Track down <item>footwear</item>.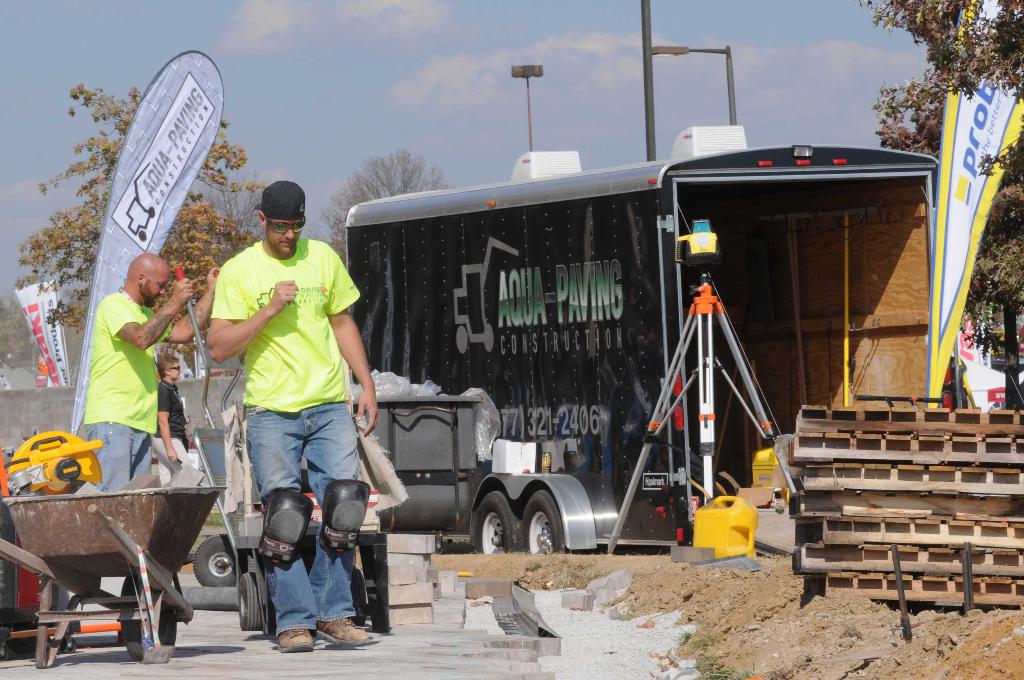
Tracked to <bbox>184, 551, 193, 563</bbox>.
